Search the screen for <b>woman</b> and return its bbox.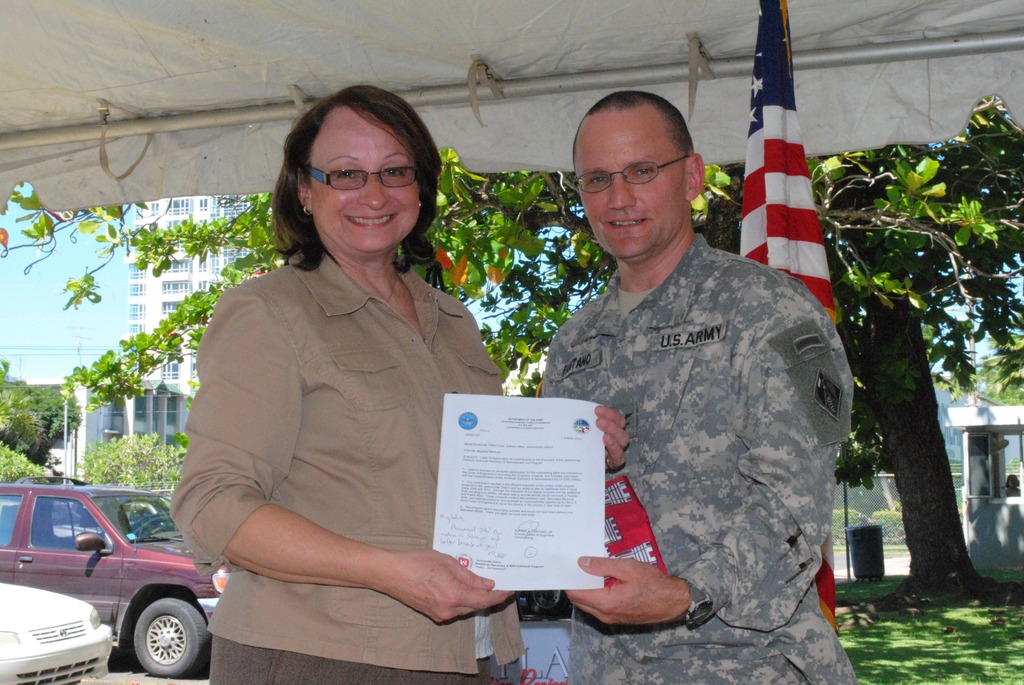
Found: crop(175, 126, 656, 684).
